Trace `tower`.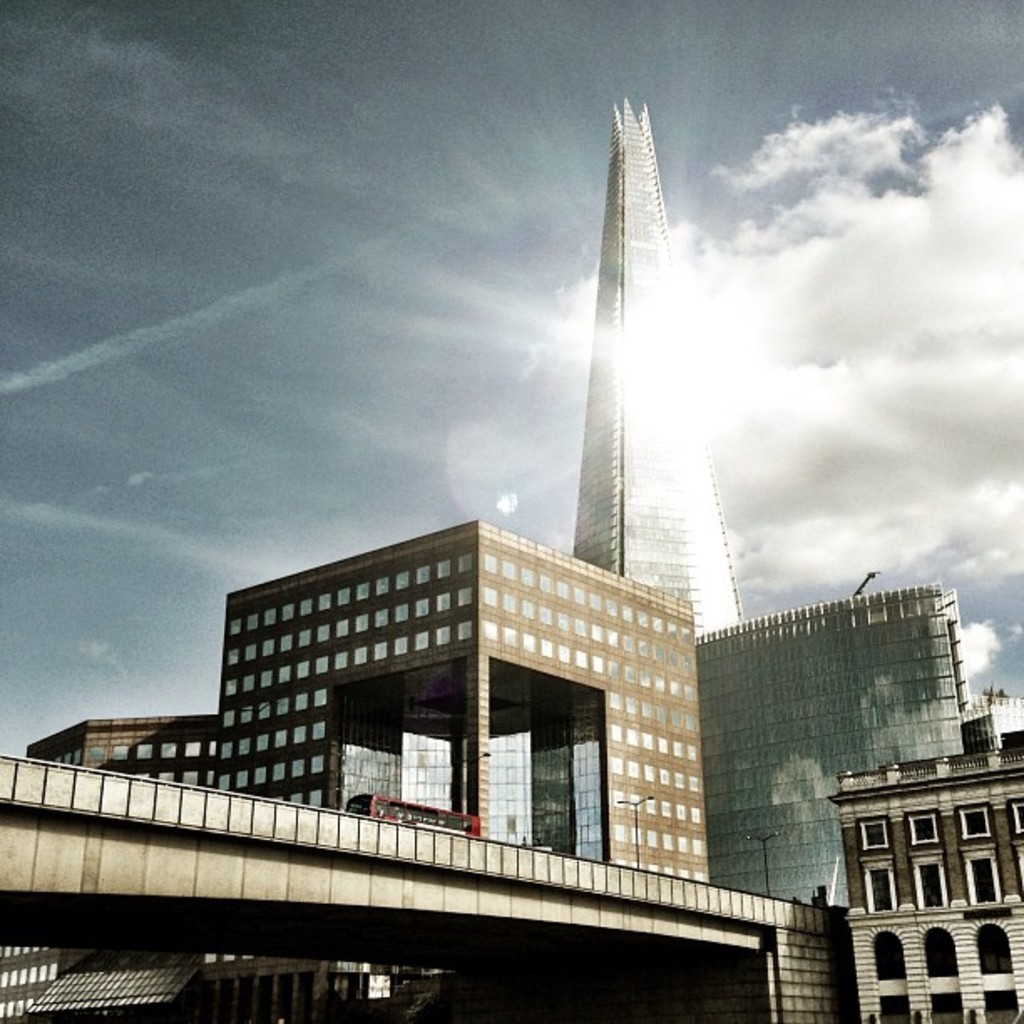
Traced to (688,582,977,895).
